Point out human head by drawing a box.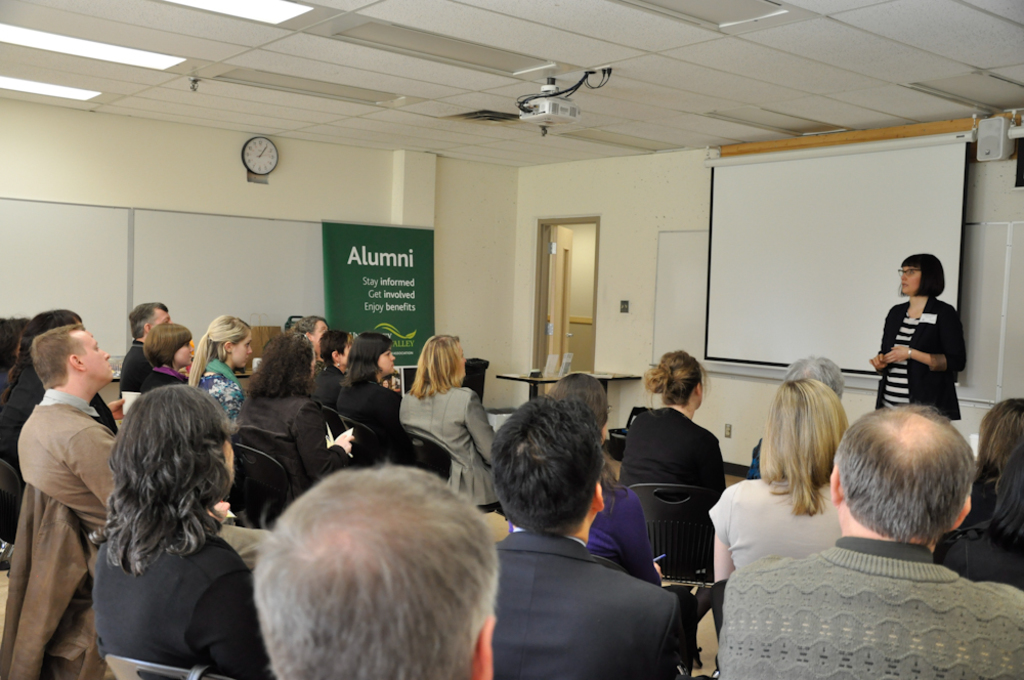
836 407 993 559.
